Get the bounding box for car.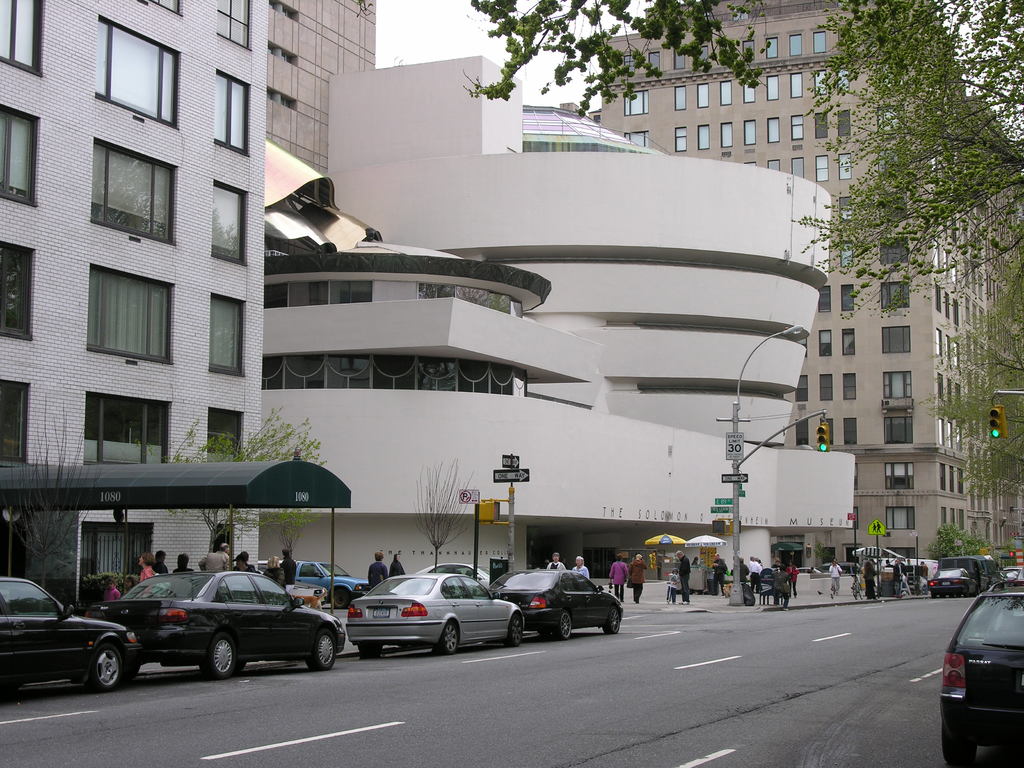
bbox=(1014, 573, 1023, 584).
